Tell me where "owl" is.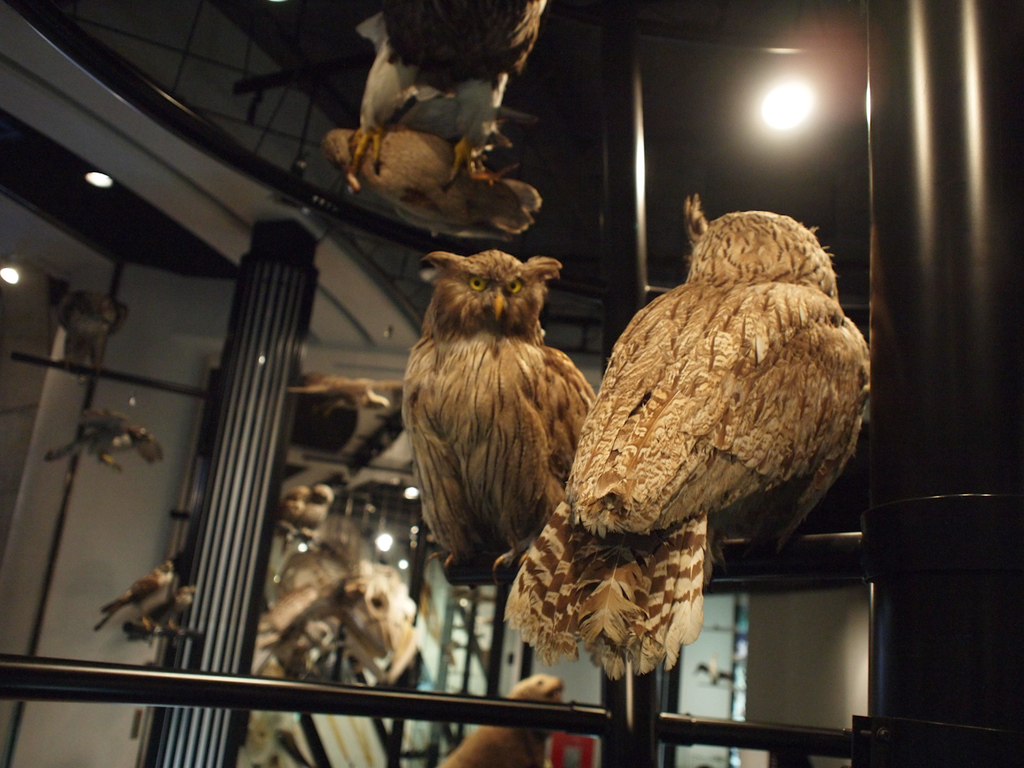
"owl" is at pyautogui.locateOnScreen(404, 247, 604, 582).
